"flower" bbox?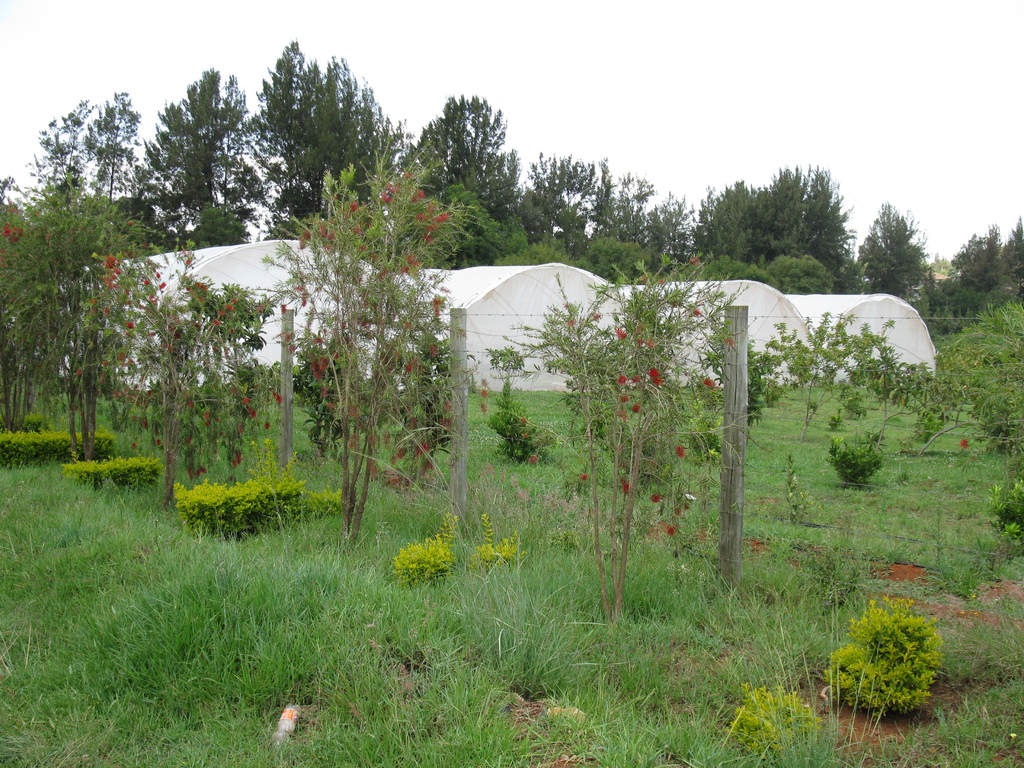
detection(301, 296, 305, 304)
